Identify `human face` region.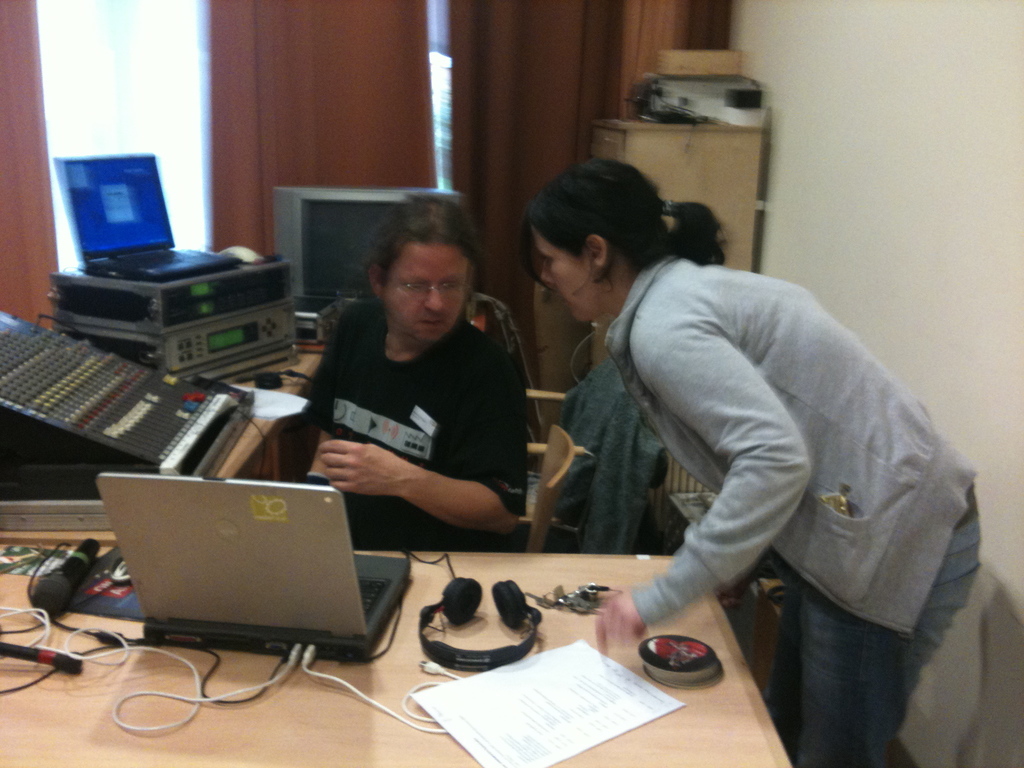
Region: (left=534, top=220, right=600, bottom=324).
